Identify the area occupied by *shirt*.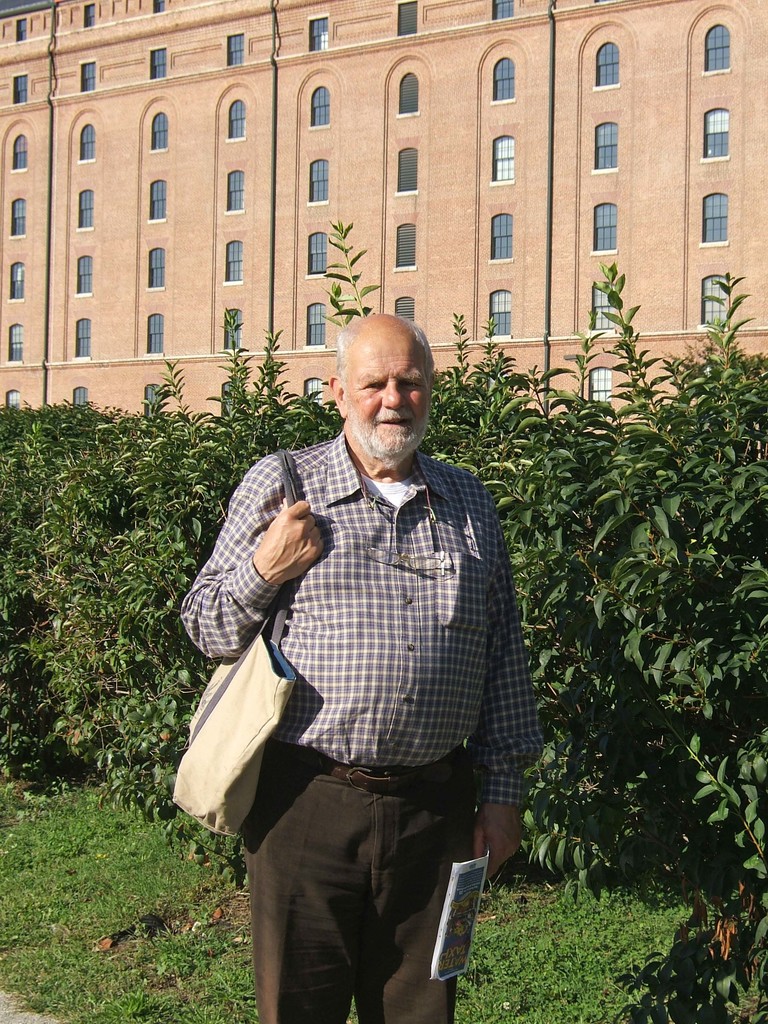
Area: [200, 412, 531, 833].
